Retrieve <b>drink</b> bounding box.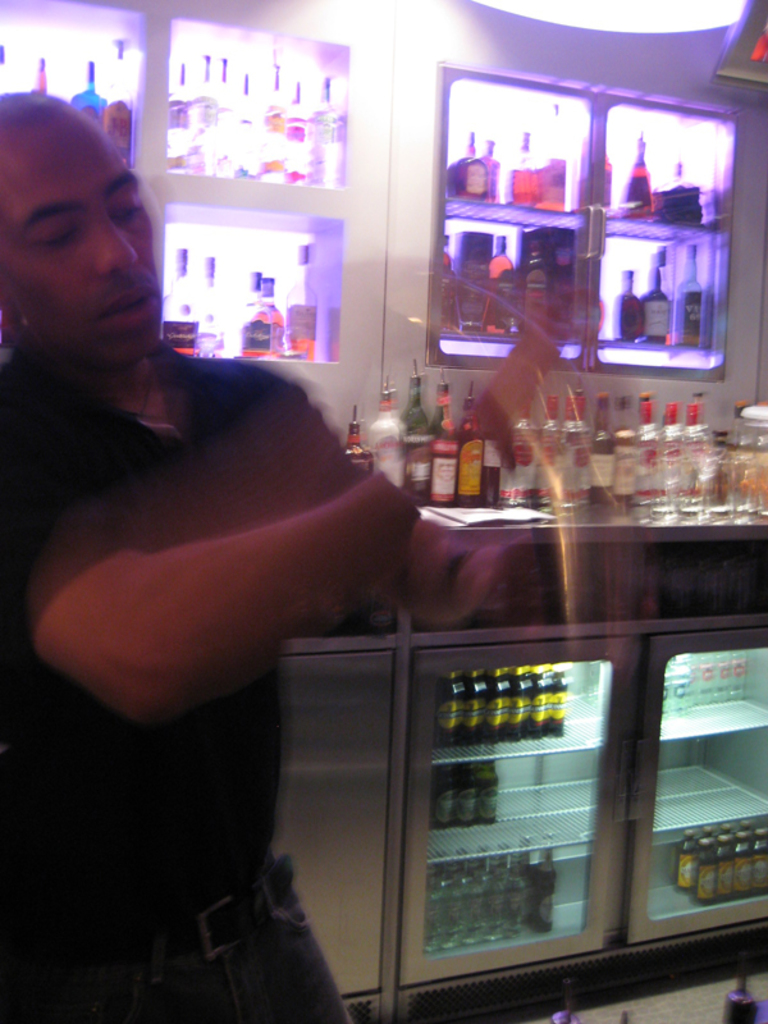
Bounding box: 675,246,705,351.
